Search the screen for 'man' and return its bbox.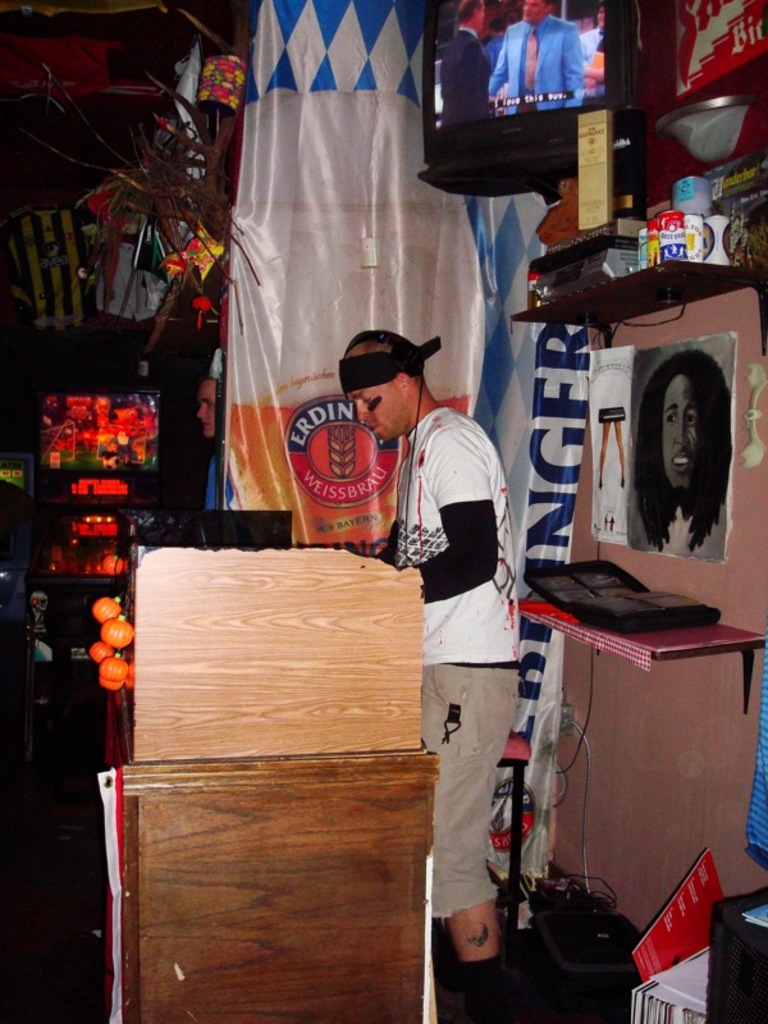
Found: box(632, 348, 731, 554).
